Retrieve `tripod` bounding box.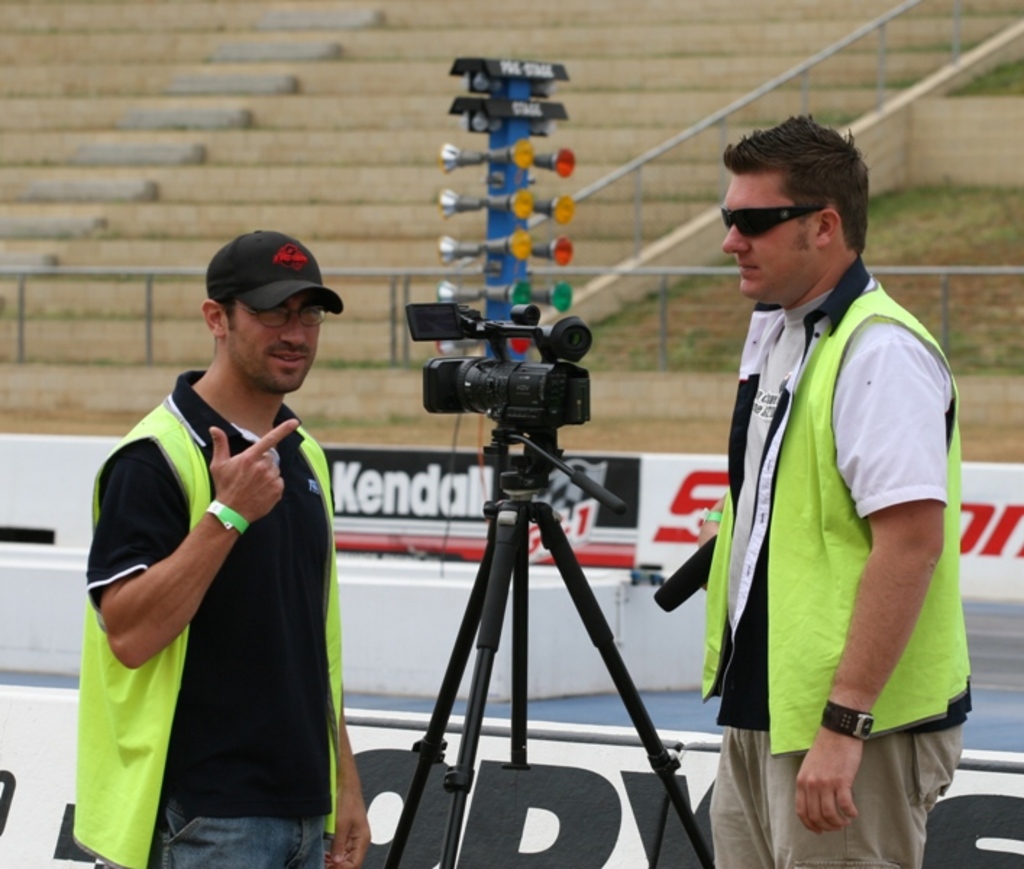
Bounding box: <bbox>379, 411, 715, 868</bbox>.
